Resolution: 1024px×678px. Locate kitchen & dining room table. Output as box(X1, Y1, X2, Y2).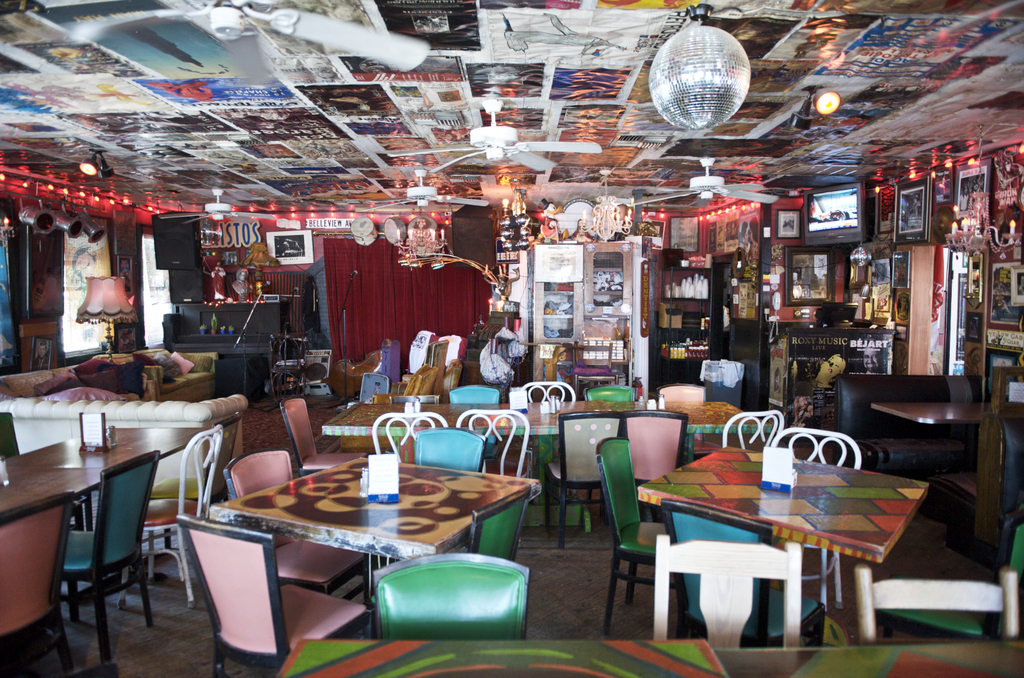
box(600, 416, 963, 649).
